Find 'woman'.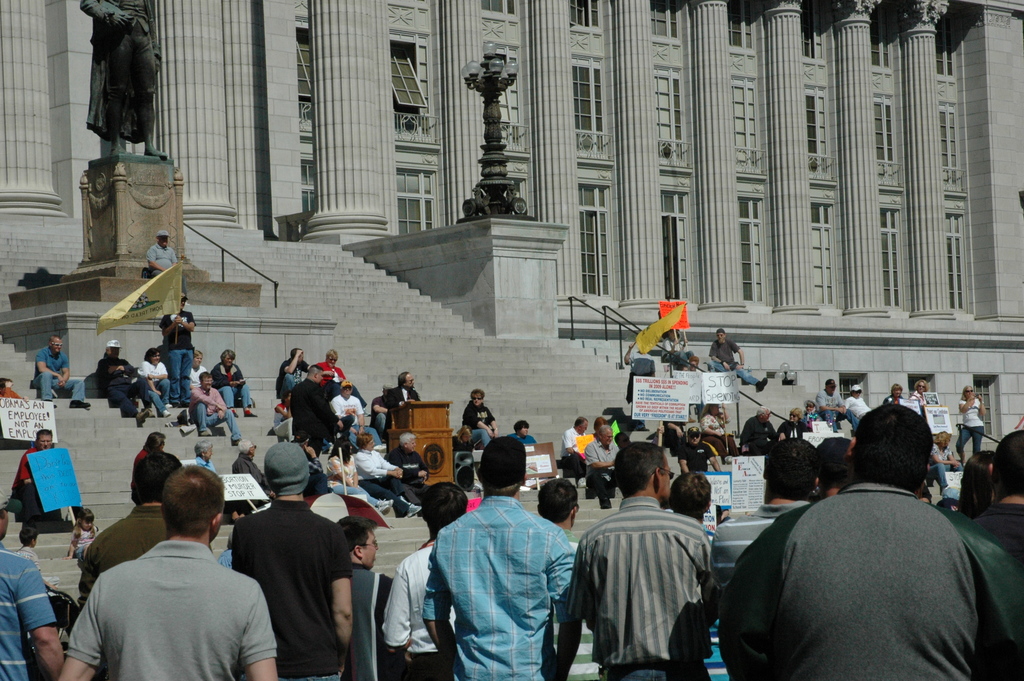
BBox(931, 433, 963, 491).
